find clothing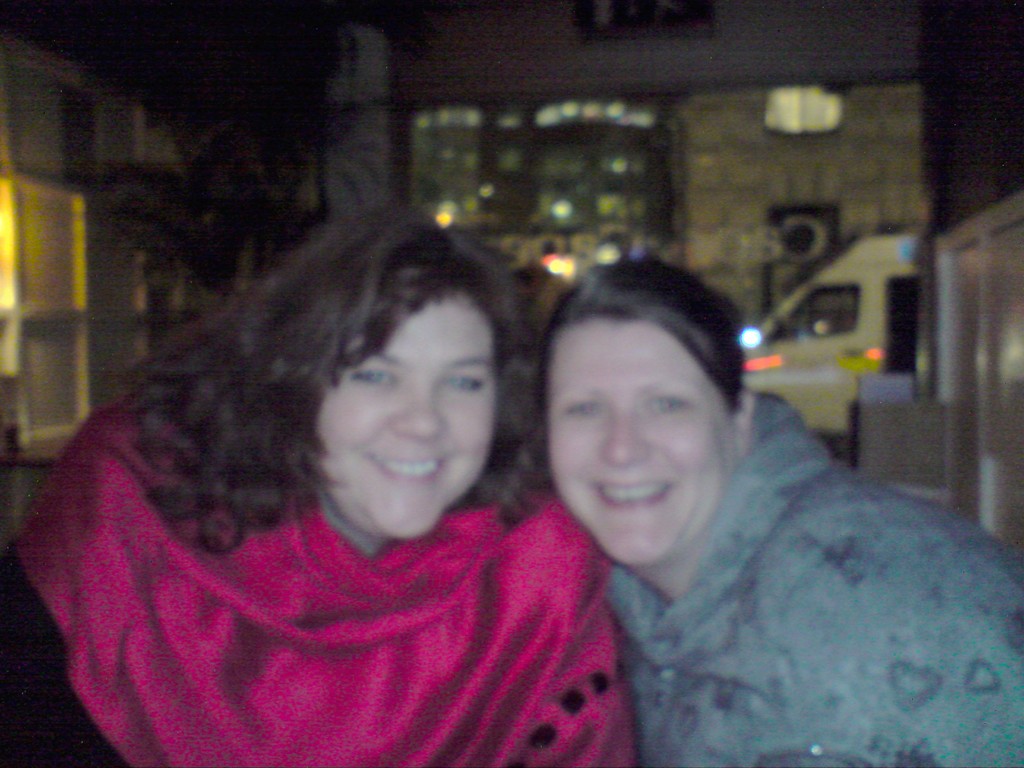
[608, 396, 1023, 767]
